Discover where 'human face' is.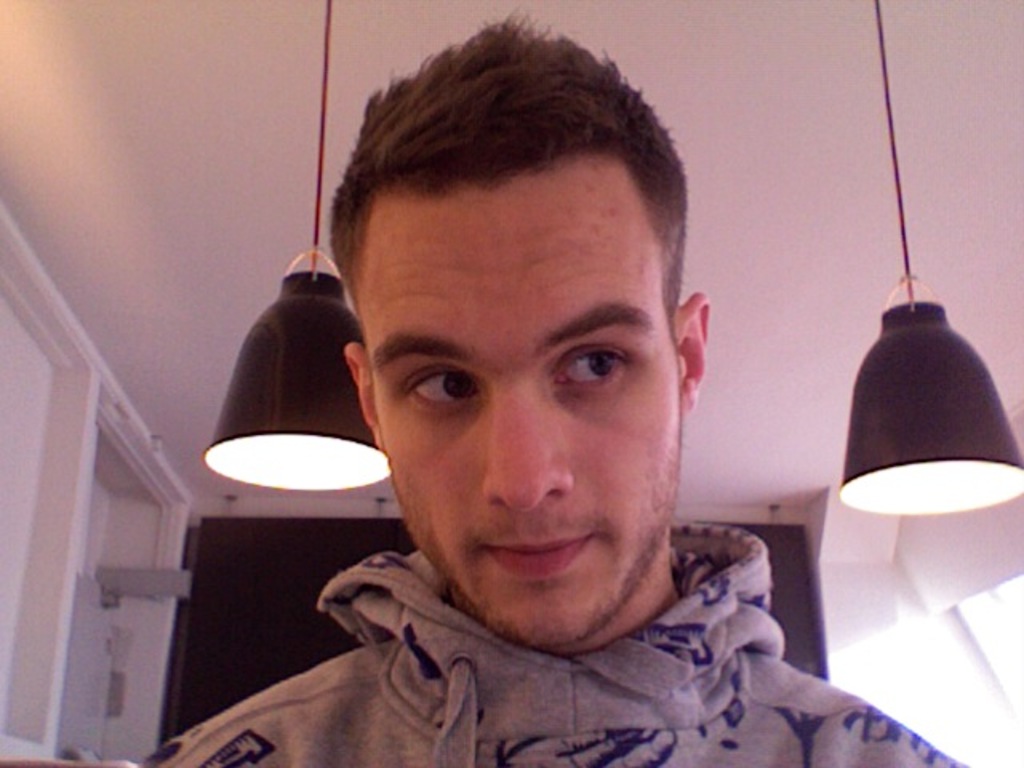
Discovered at bbox(358, 90, 674, 680).
